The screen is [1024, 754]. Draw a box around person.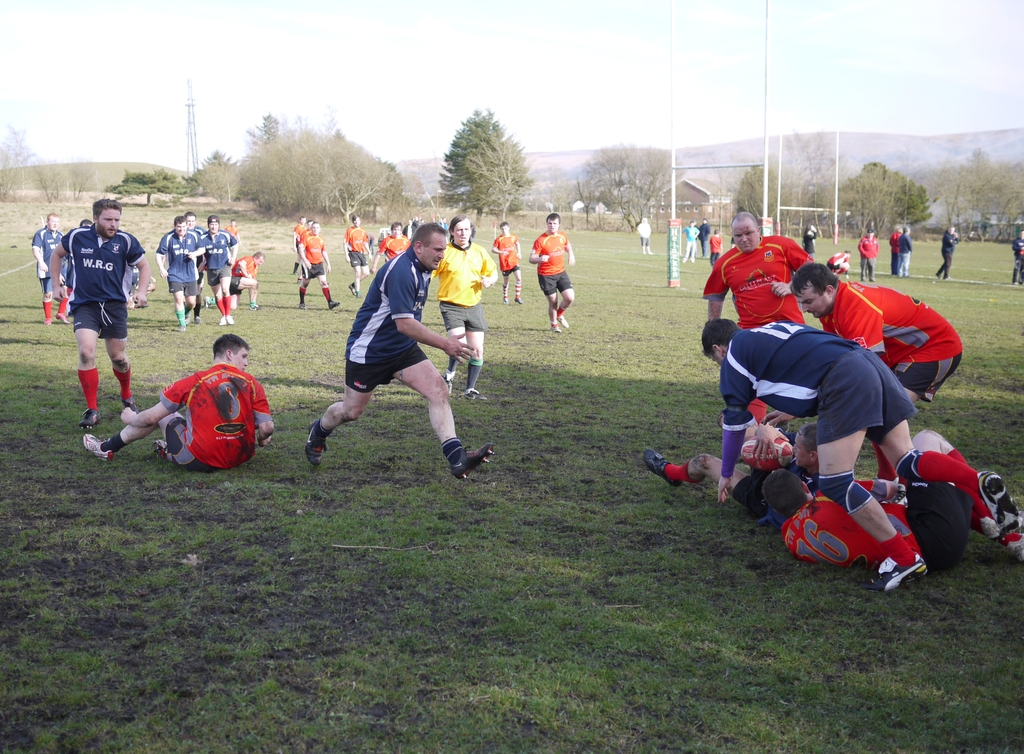
x1=337 y1=213 x2=364 y2=290.
